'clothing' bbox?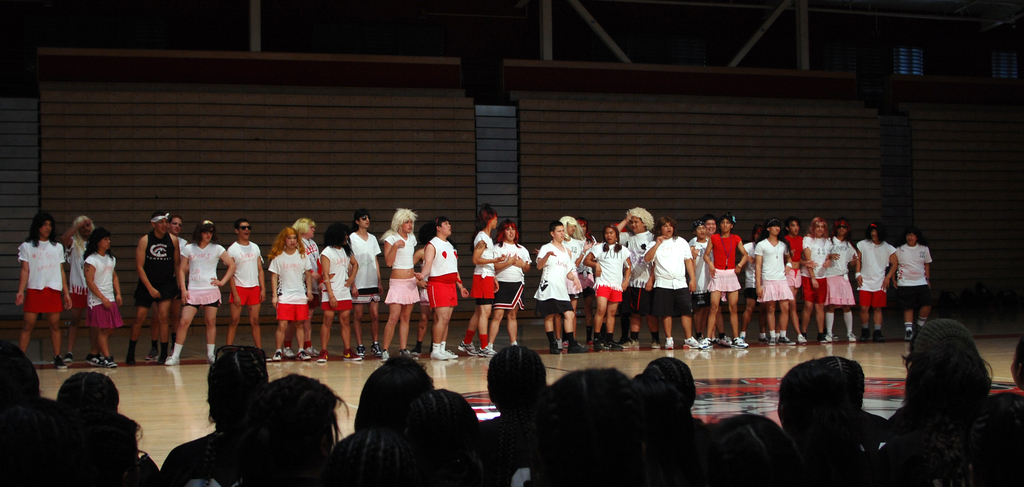
BBox(303, 337, 326, 354)
